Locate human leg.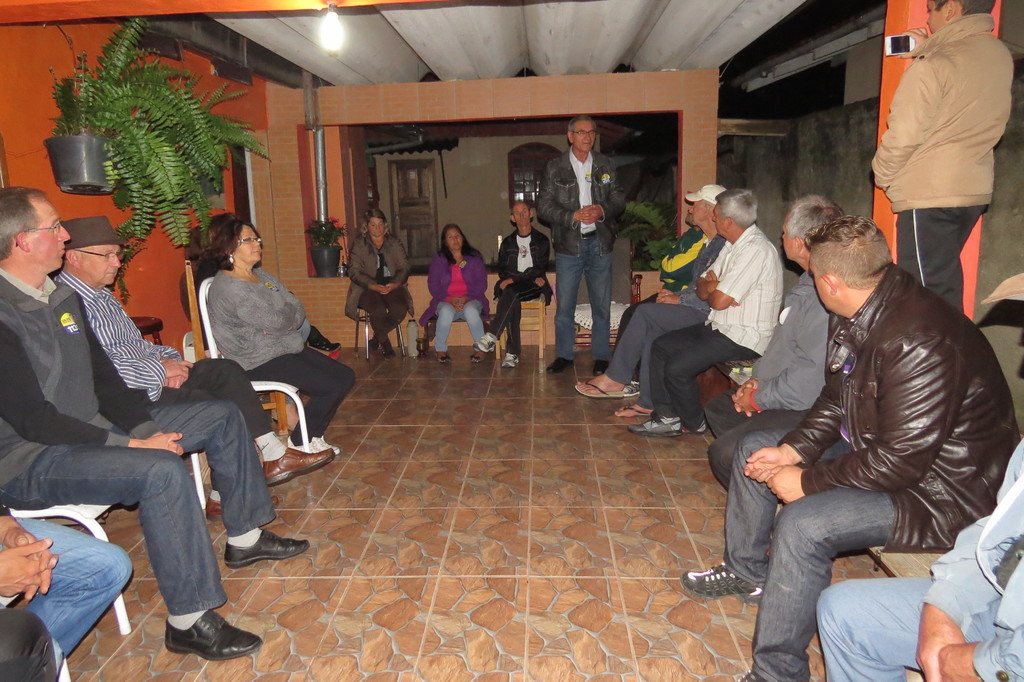
Bounding box: (left=617, top=338, right=653, bottom=414).
